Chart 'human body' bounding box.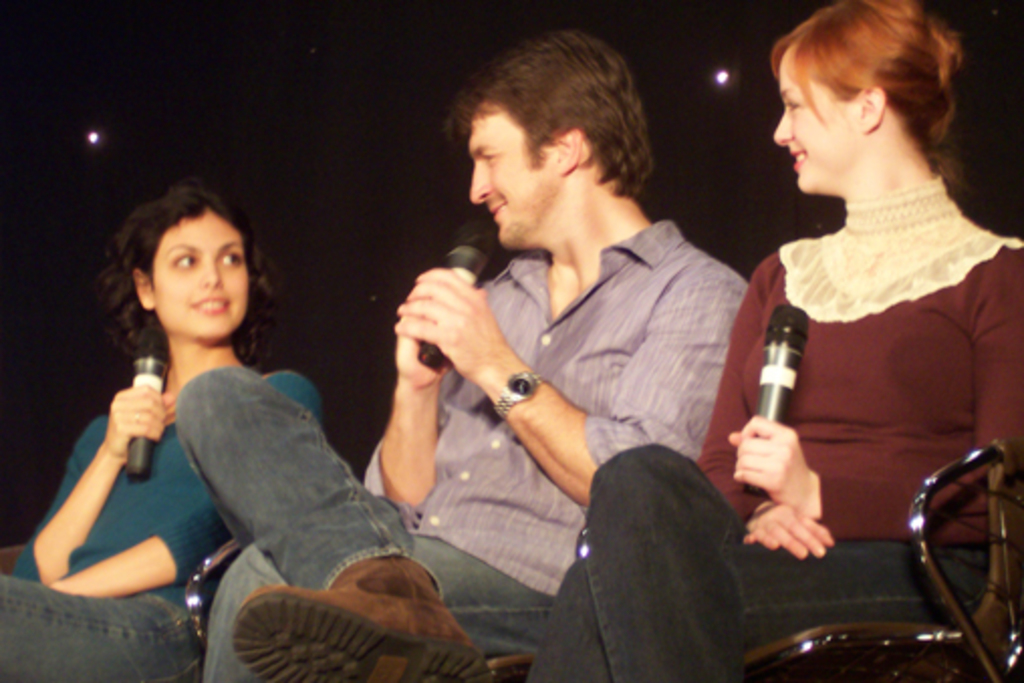
Charted: select_region(0, 171, 308, 681).
